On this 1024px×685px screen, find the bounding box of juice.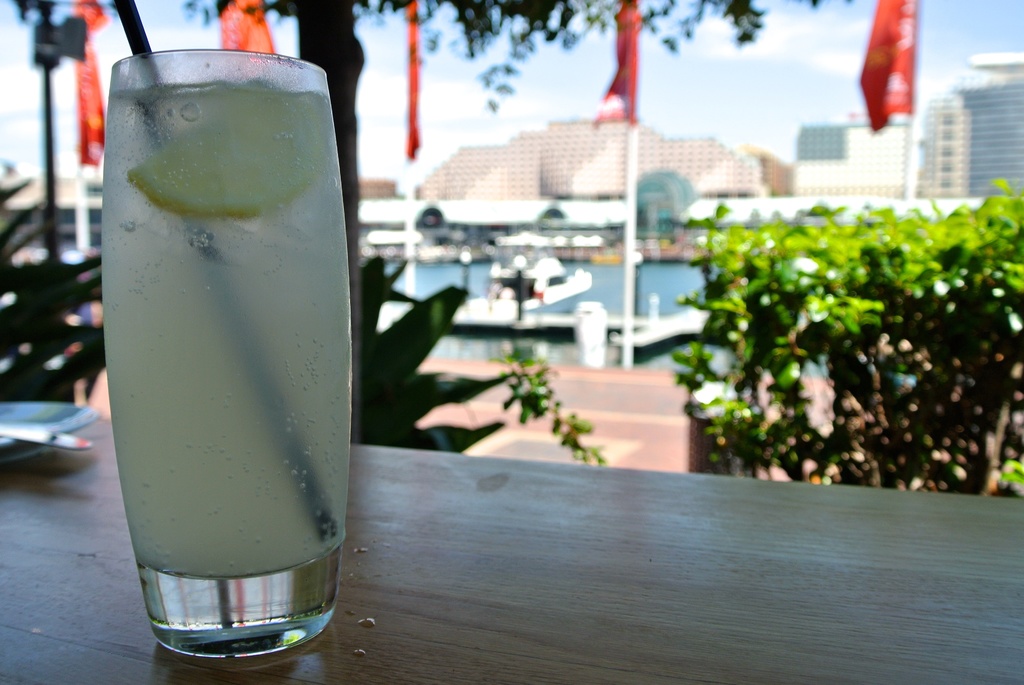
Bounding box: 86 31 337 675.
